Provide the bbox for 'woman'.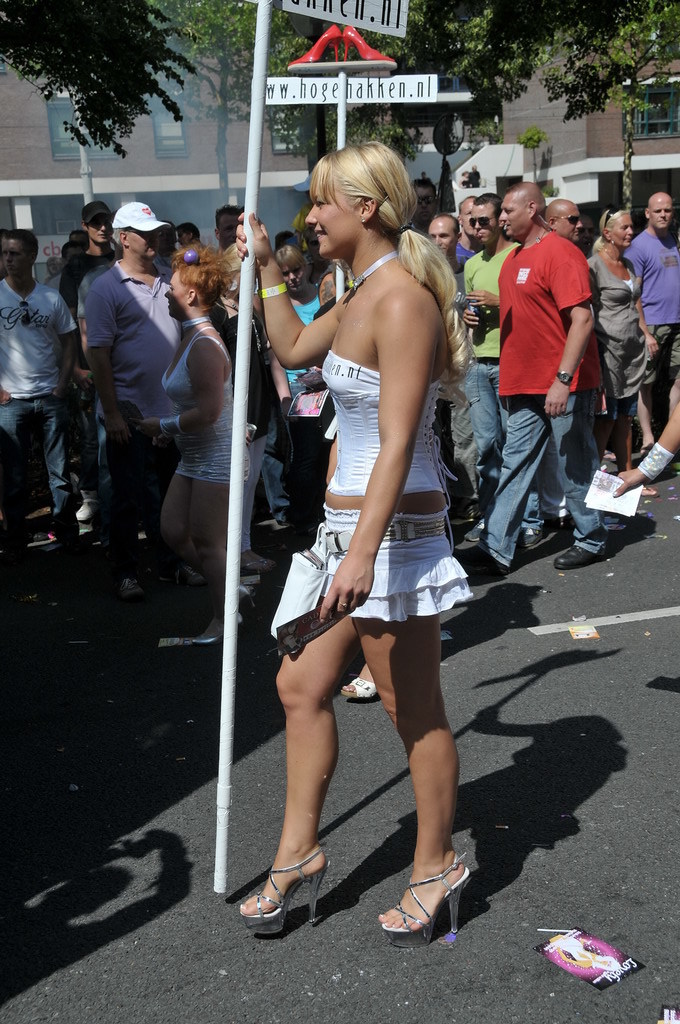
bbox(269, 241, 317, 523).
